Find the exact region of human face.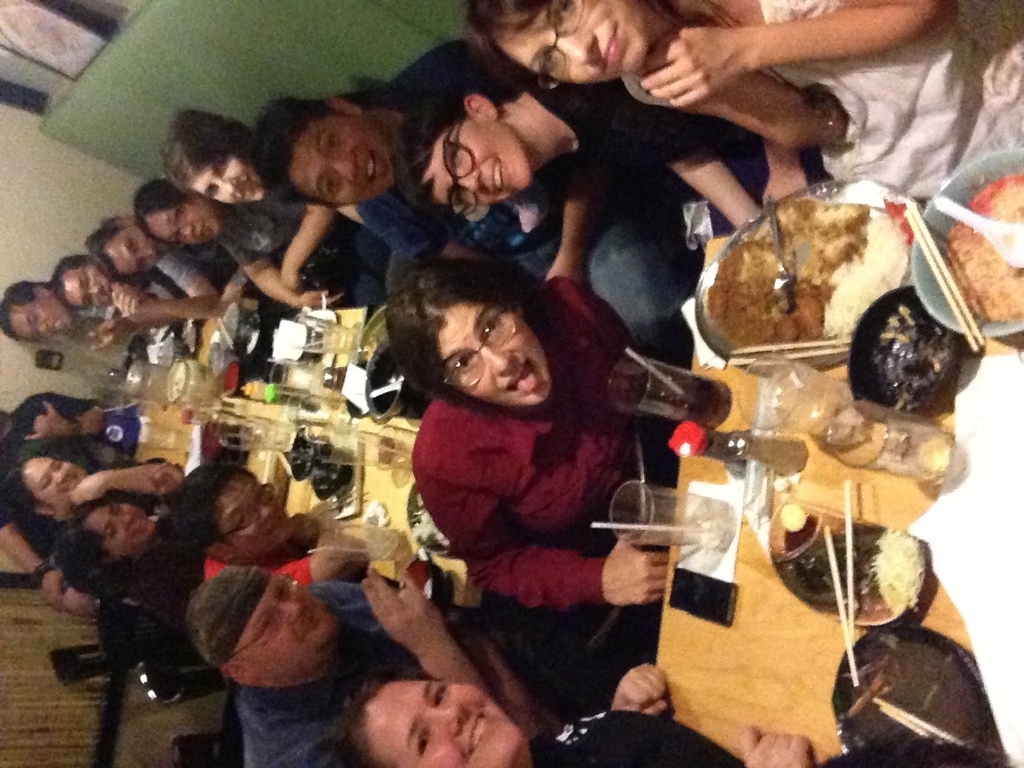
Exact region: bbox=(196, 160, 262, 210).
